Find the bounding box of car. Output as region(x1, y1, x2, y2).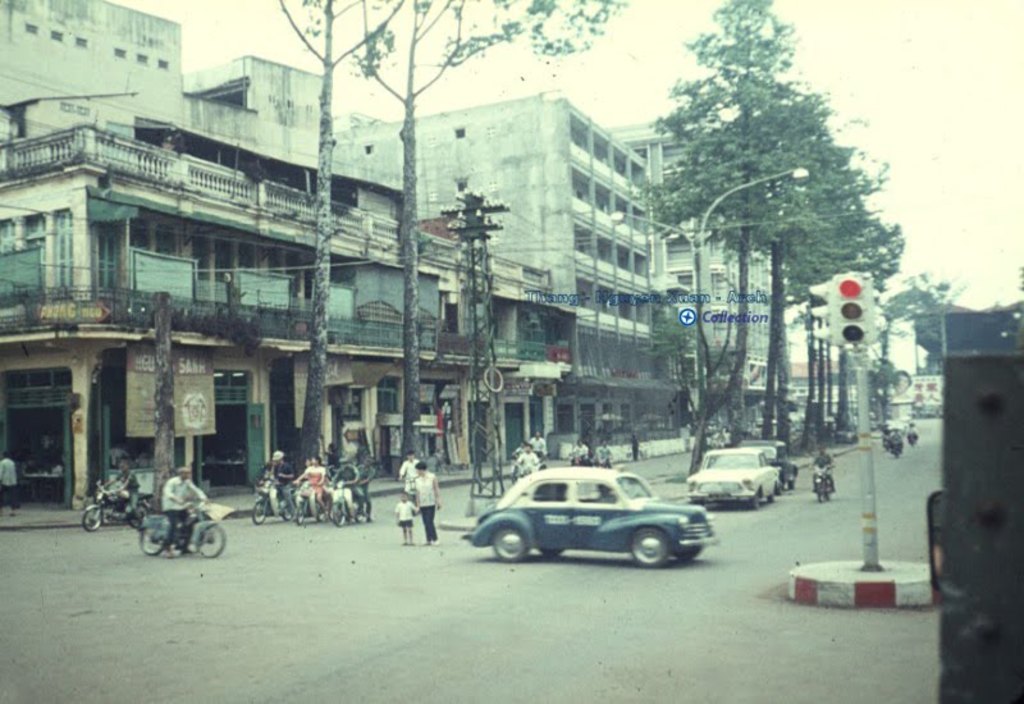
region(737, 440, 801, 490).
